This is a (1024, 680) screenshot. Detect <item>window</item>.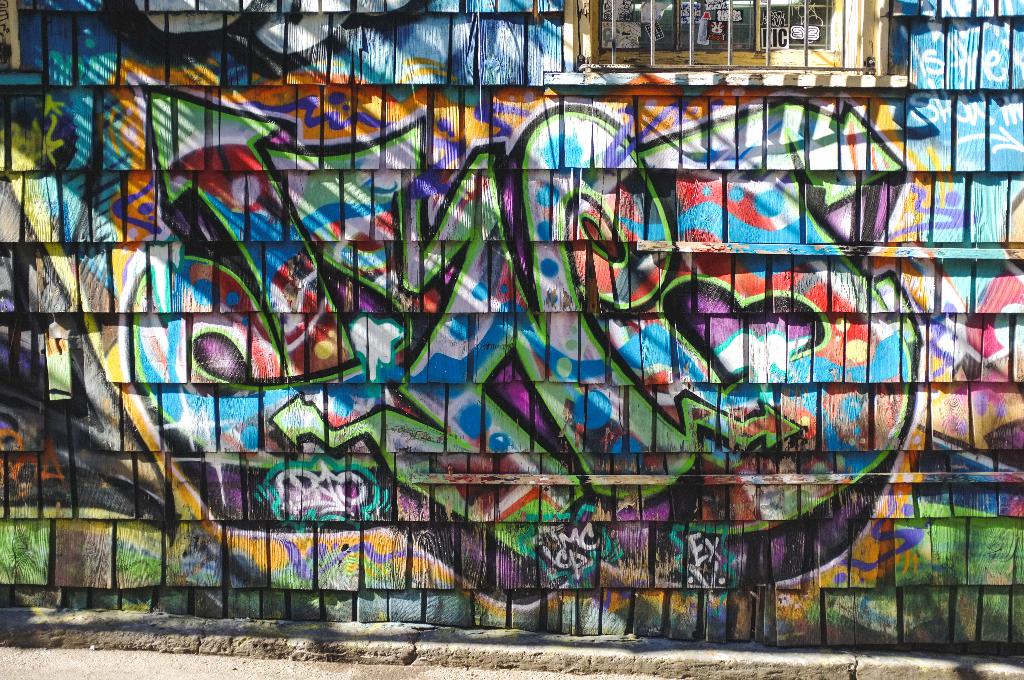
[548, 0, 904, 88].
